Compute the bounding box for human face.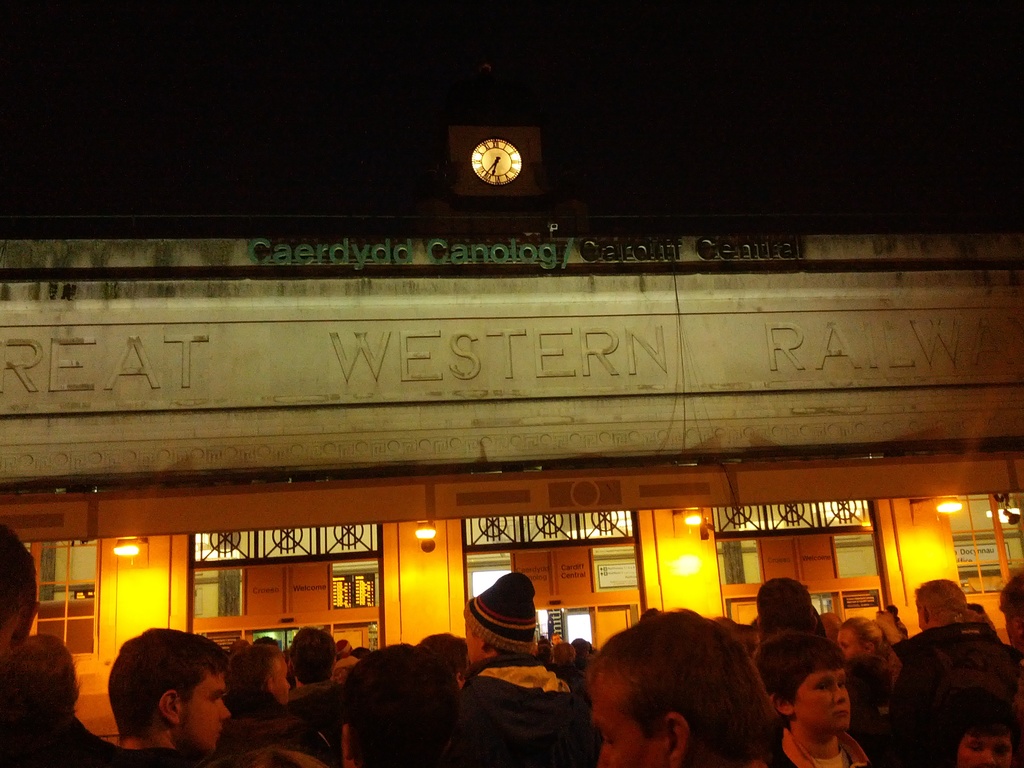
[181, 675, 234, 749].
